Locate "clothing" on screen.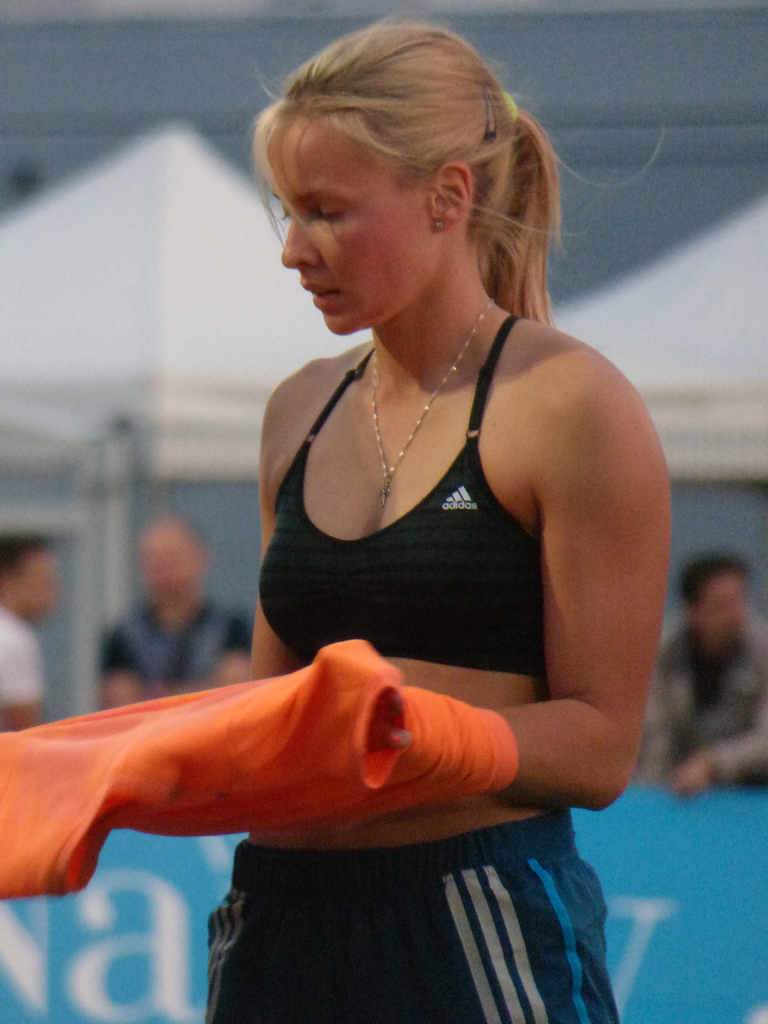
On screen at [left=202, top=822, right=621, bottom=1023].
